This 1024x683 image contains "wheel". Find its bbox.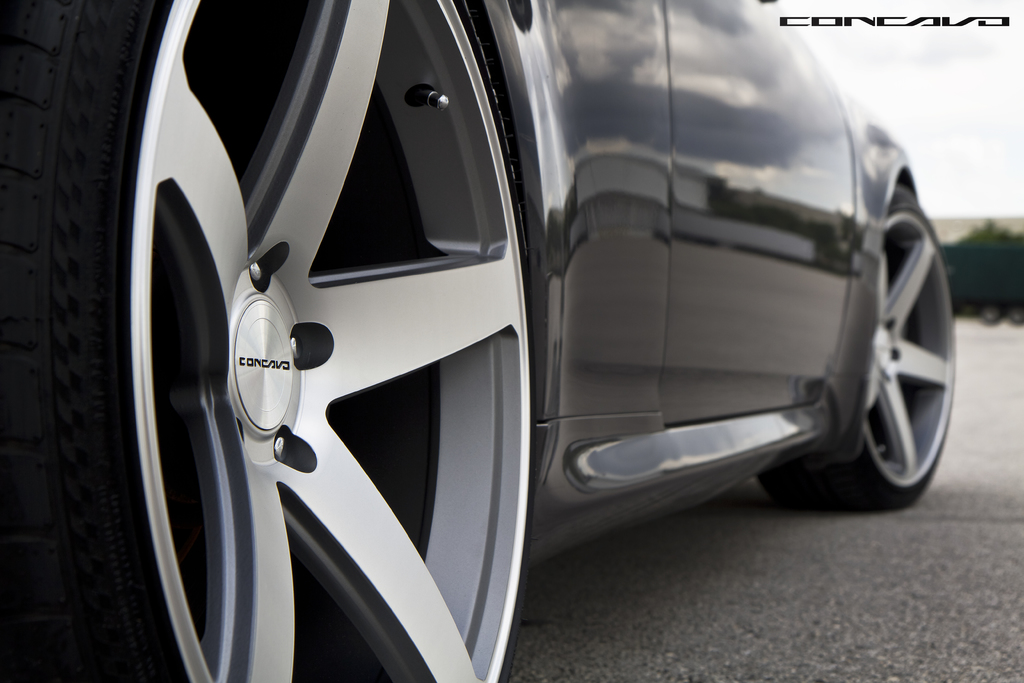
{"x1": 750, "y1": 185, "x2": 956, "y2": 514}.
